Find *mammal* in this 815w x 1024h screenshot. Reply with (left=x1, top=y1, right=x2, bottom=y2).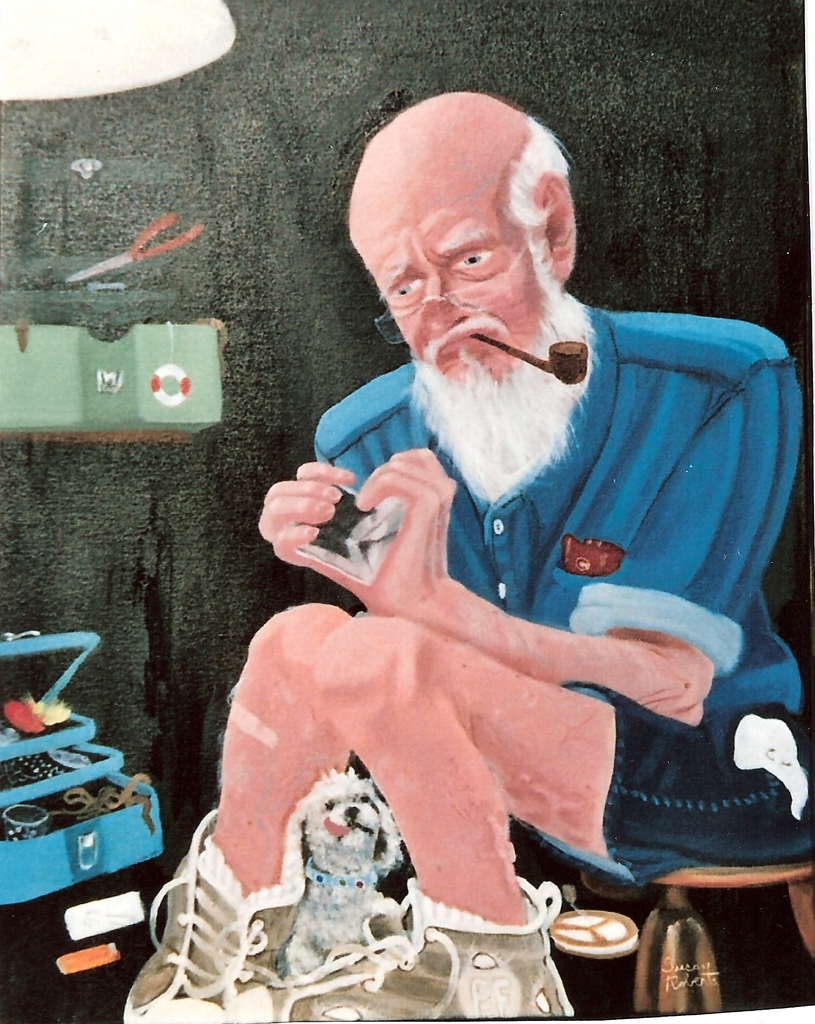
(left=122, top=94, right=814, bottom=1022).
